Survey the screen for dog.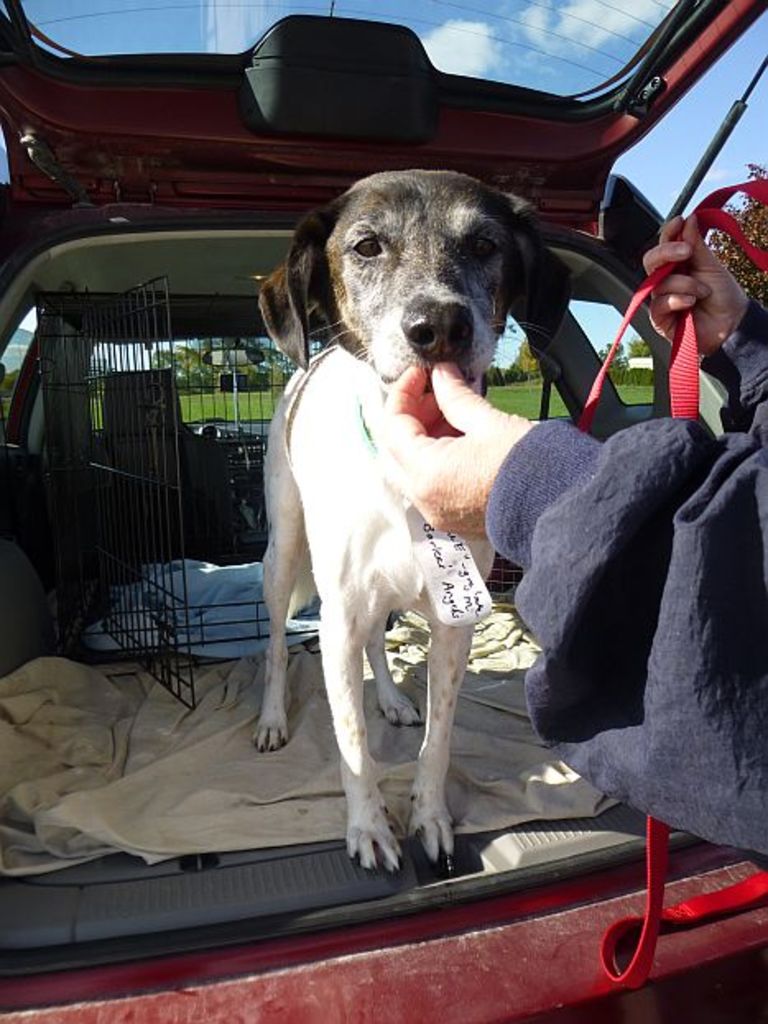
Survey found: 255,169,569,868.
